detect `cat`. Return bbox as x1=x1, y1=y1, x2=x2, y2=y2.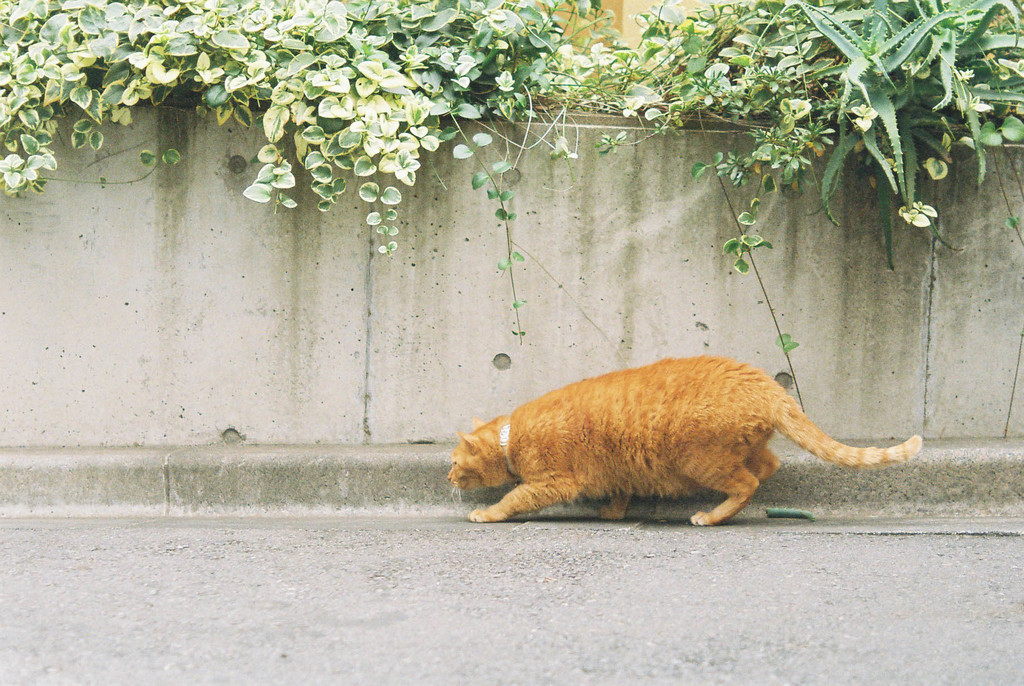
x1=445, y1=350, x2=924, y2=533.
